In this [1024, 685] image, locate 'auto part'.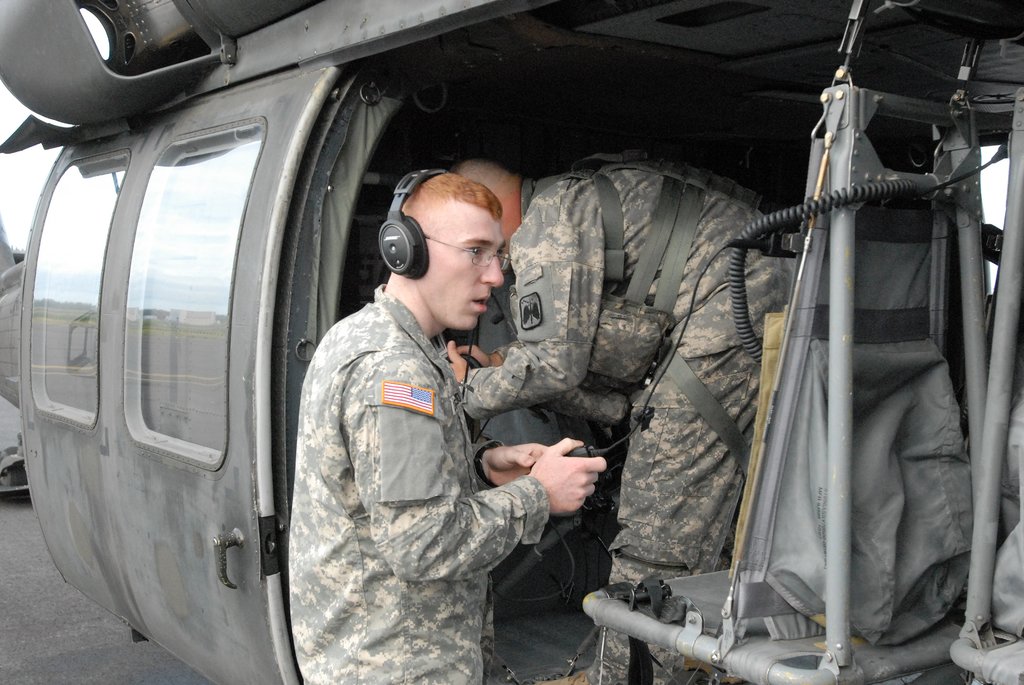
Bounding box: l=210, t=527, r=243, b=588.
